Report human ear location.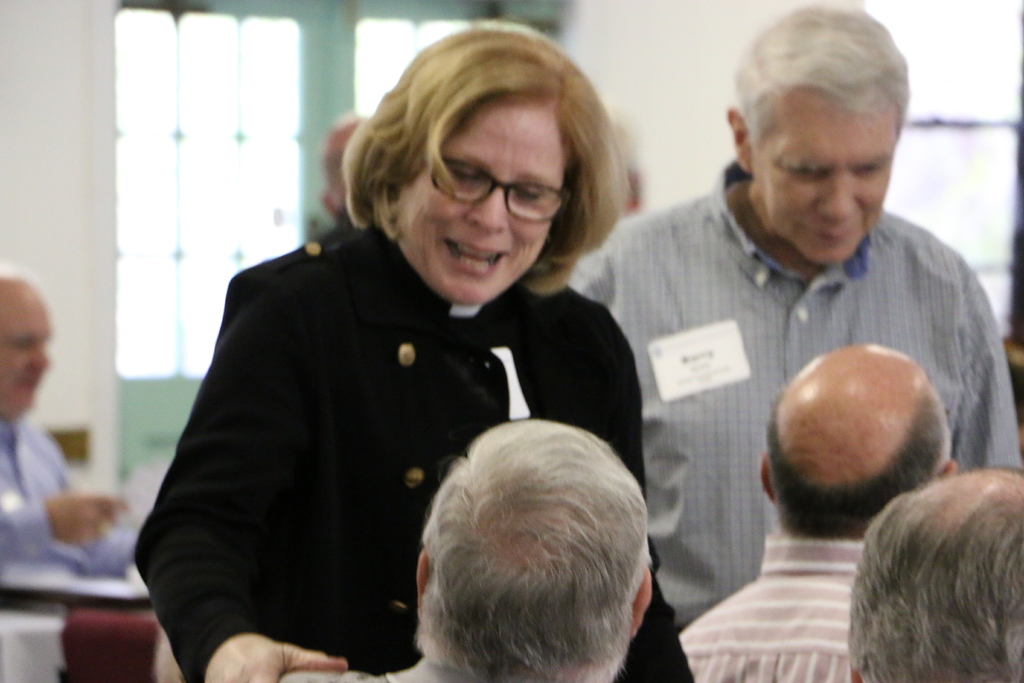
Report: x1=416 y1=548 x2=430 y2=602.
